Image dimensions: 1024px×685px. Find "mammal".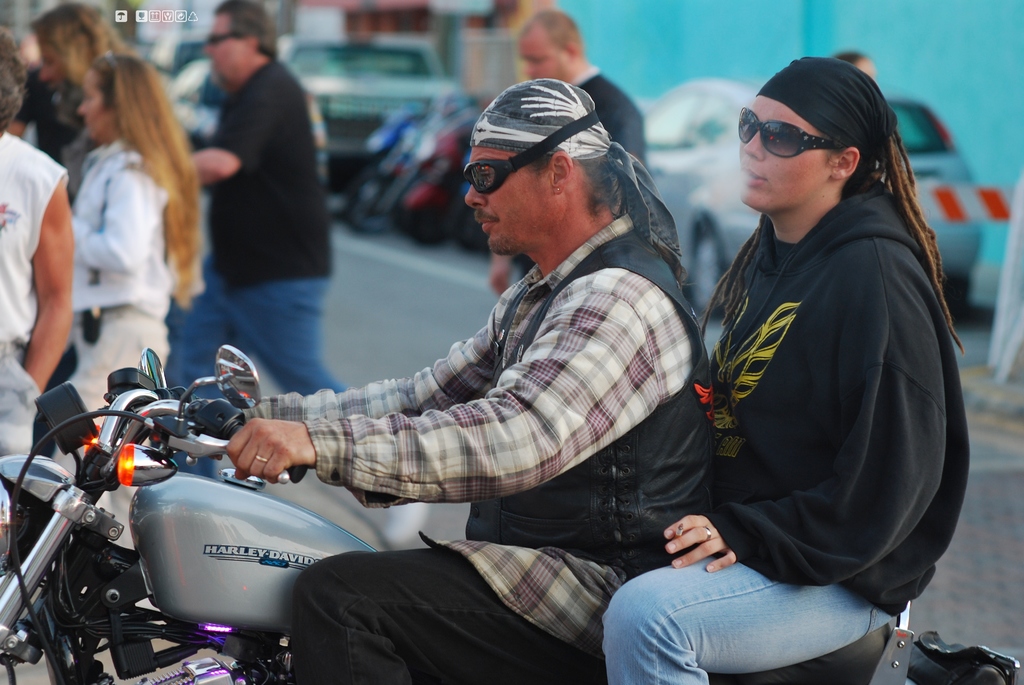
[x1=221, y1=70, x2=714, y2=684].
